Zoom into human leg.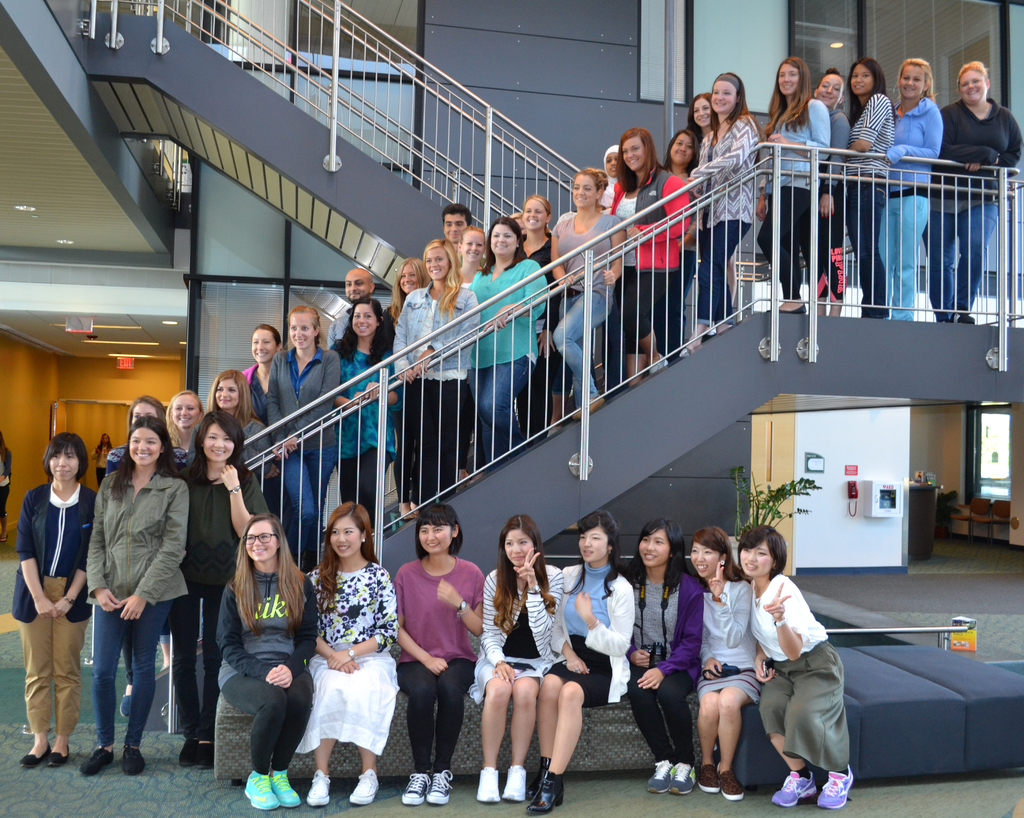
Zoom target: x1=510 y1=675 x2=536 y2=796.
